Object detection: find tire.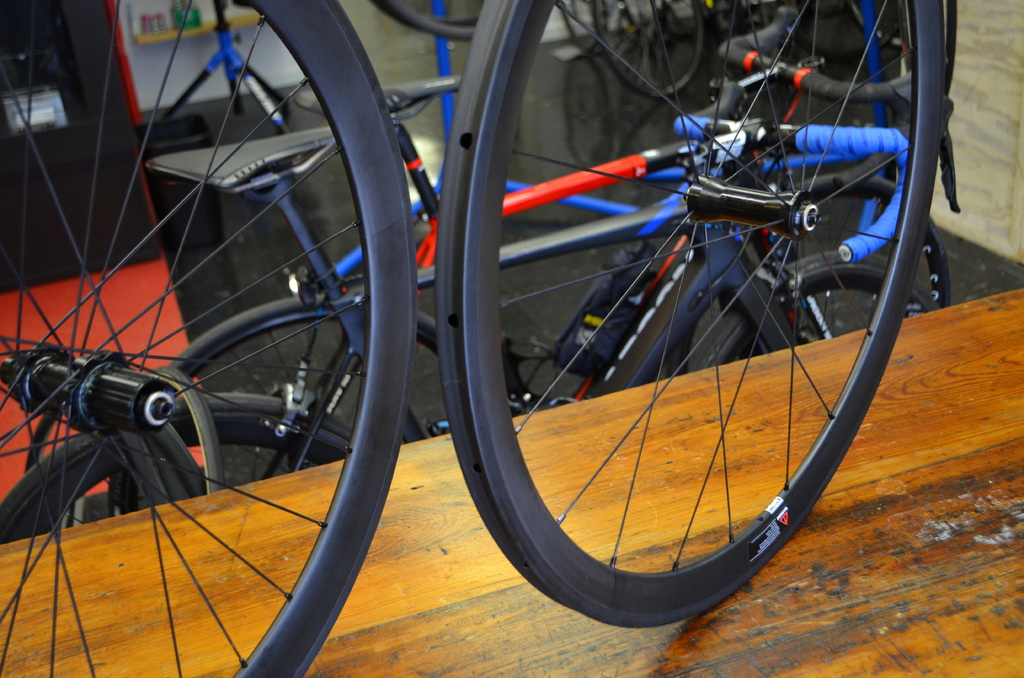
{"left": 1, "top": 0, "right": 415, "bottom": 675}.
